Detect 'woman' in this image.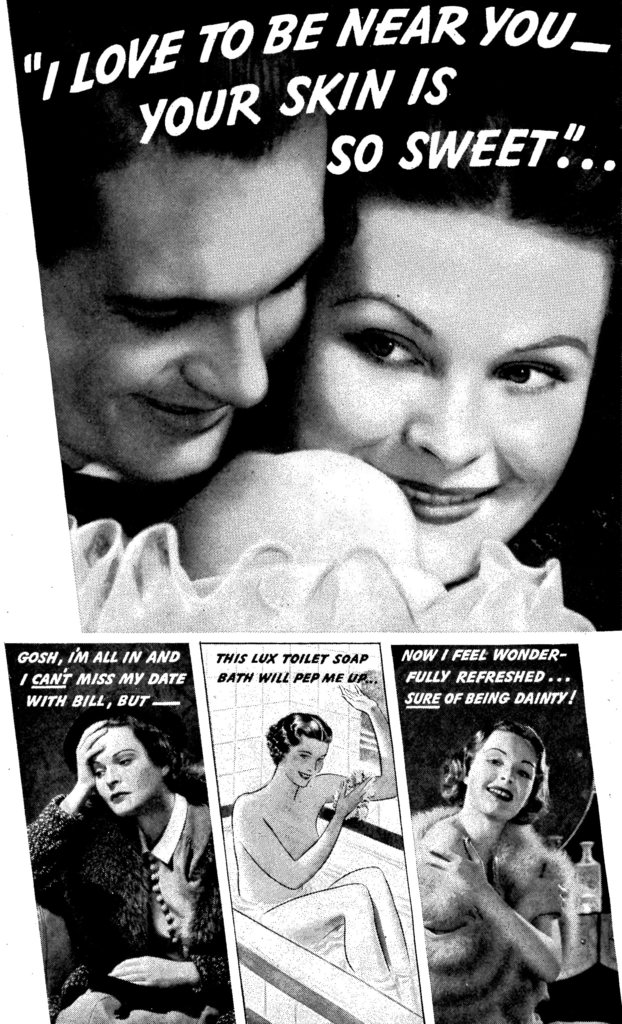
Detection: [223, 679, 397, 984].
